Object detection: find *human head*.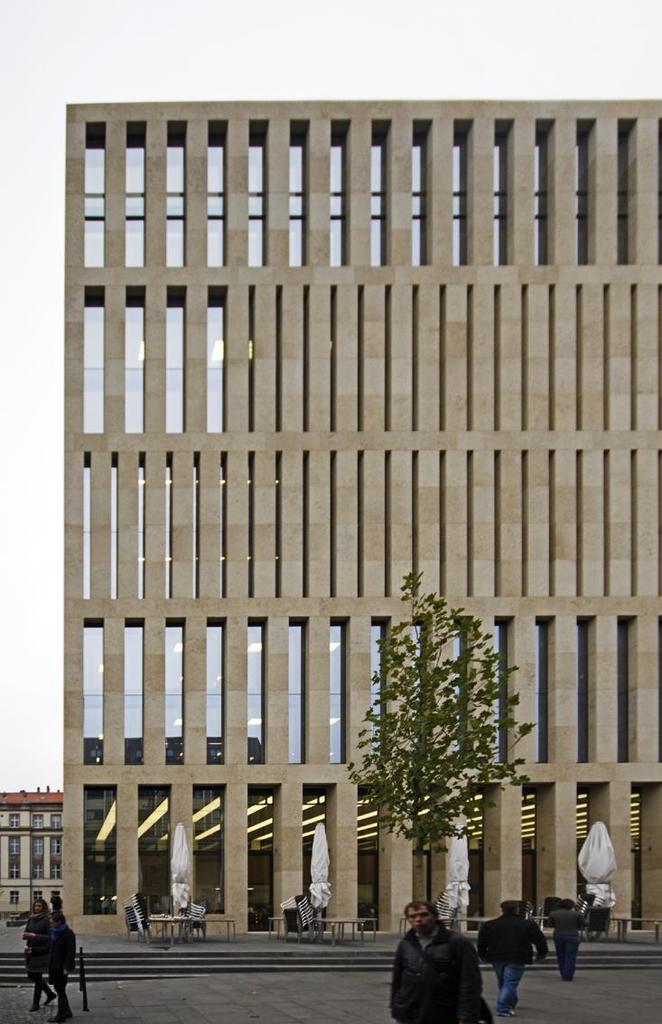
box=[502, 898, 521, 924].
